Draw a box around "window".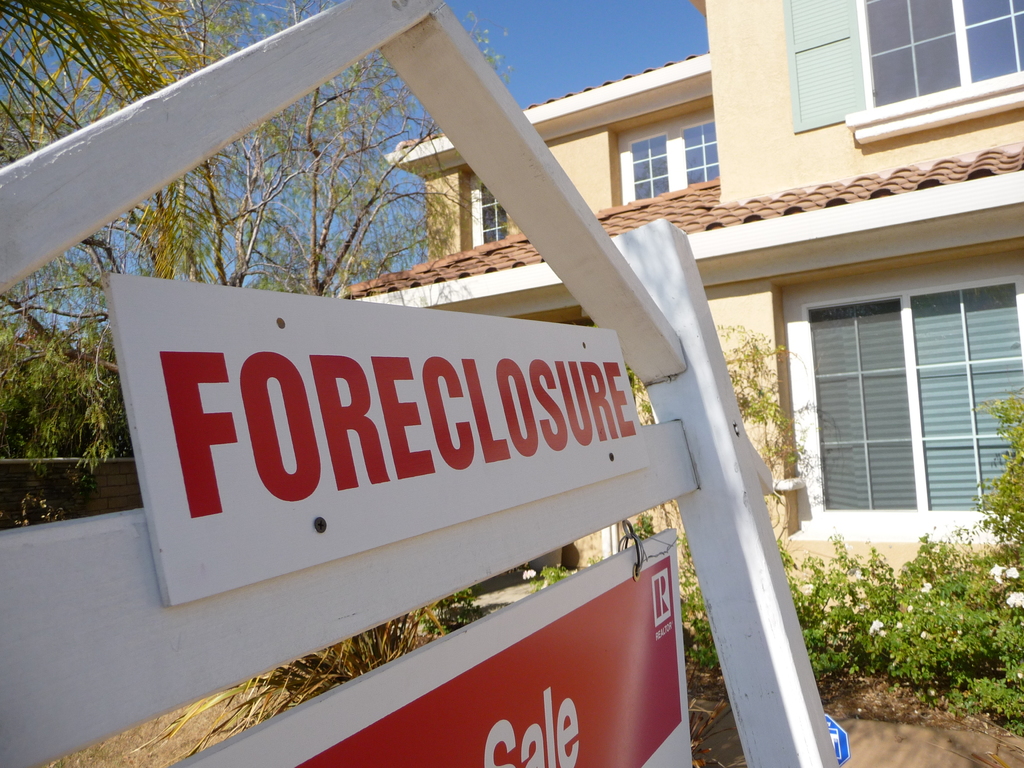
rect(620, 119, 669, 206).
